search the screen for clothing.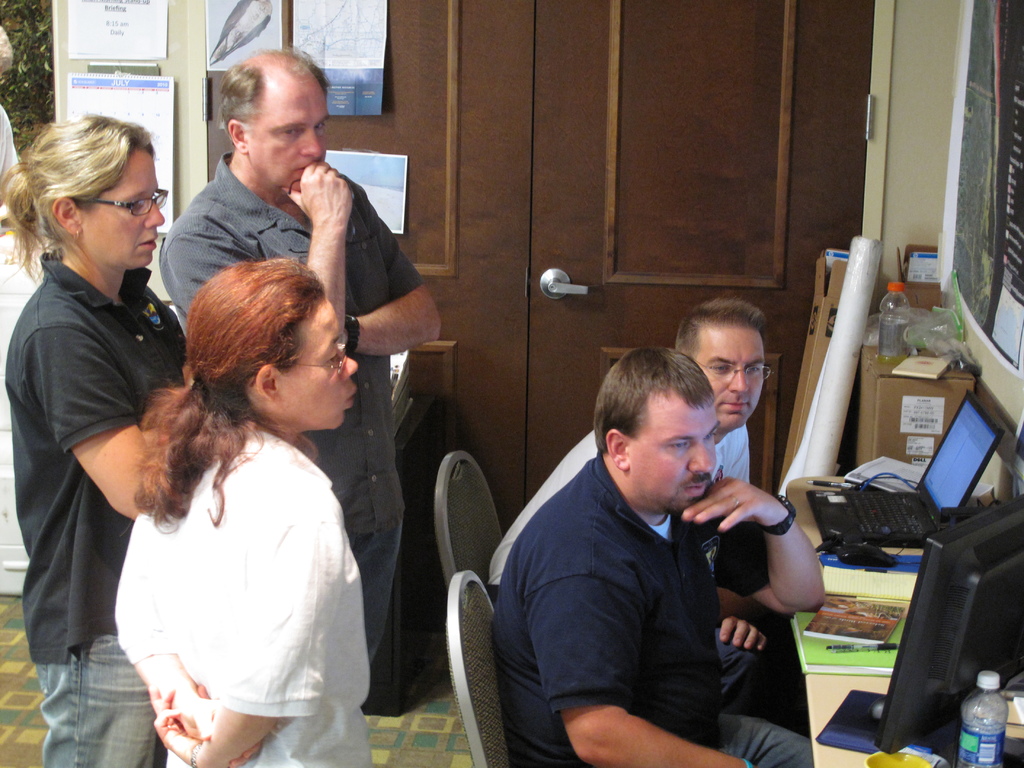
Found at bbox=(488, 433, 788, 711).
